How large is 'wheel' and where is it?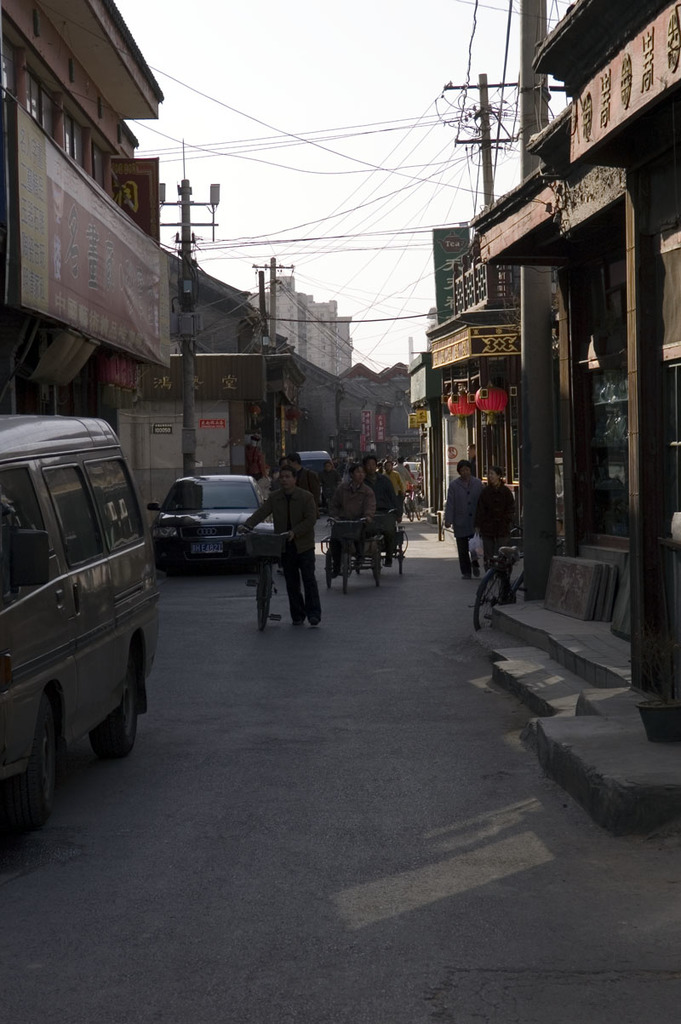
Bounding box: left=467, top=571, right=508, bottom=635.
